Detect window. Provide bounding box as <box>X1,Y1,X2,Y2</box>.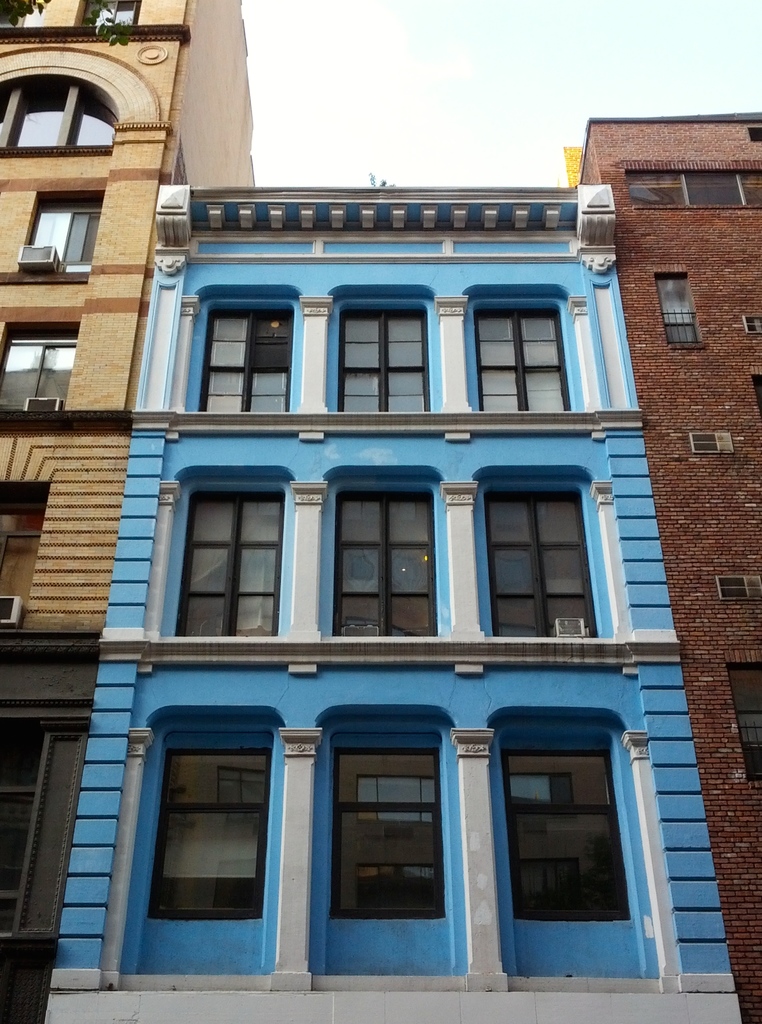
<box>483,498,598,645</box>.
